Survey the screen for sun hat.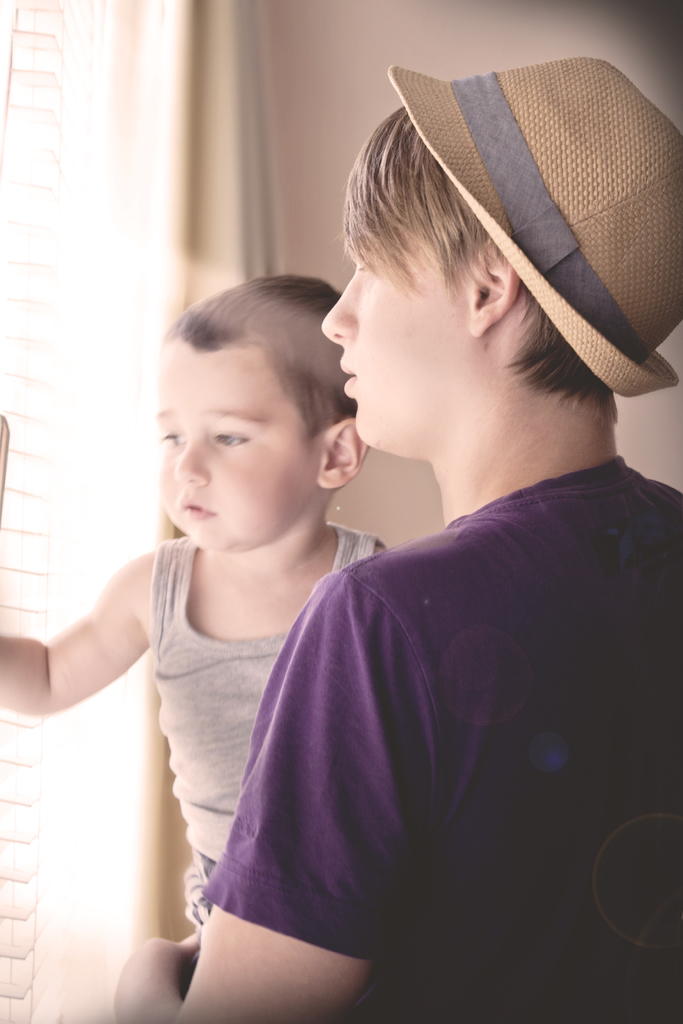
Survey found: 389 57 678 412.
